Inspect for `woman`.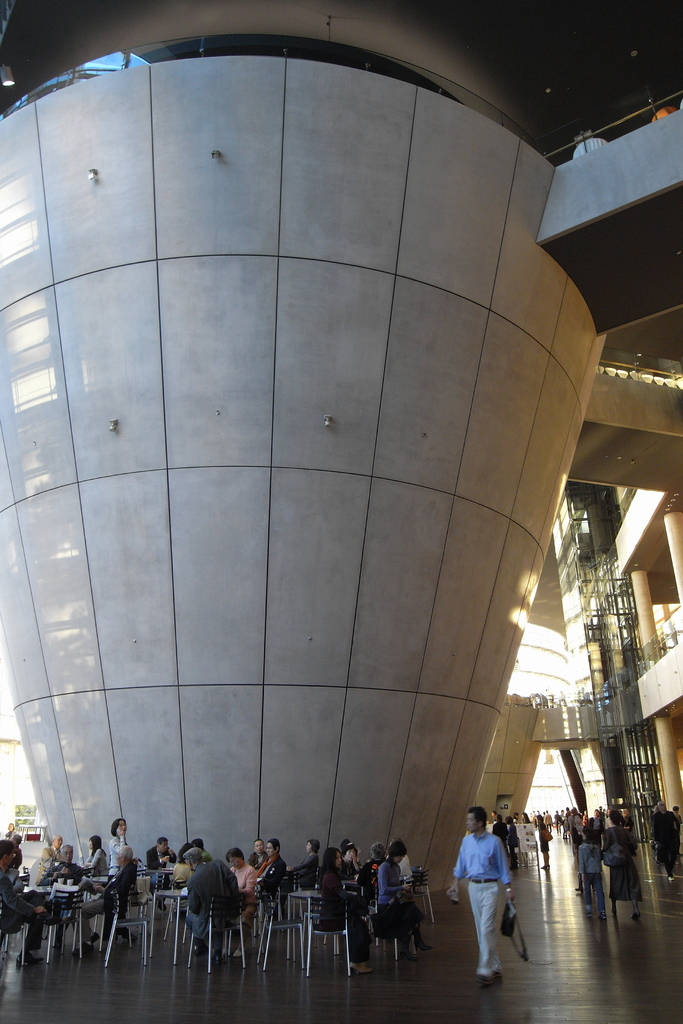
Inspection: (376, 840, 422, 945).
